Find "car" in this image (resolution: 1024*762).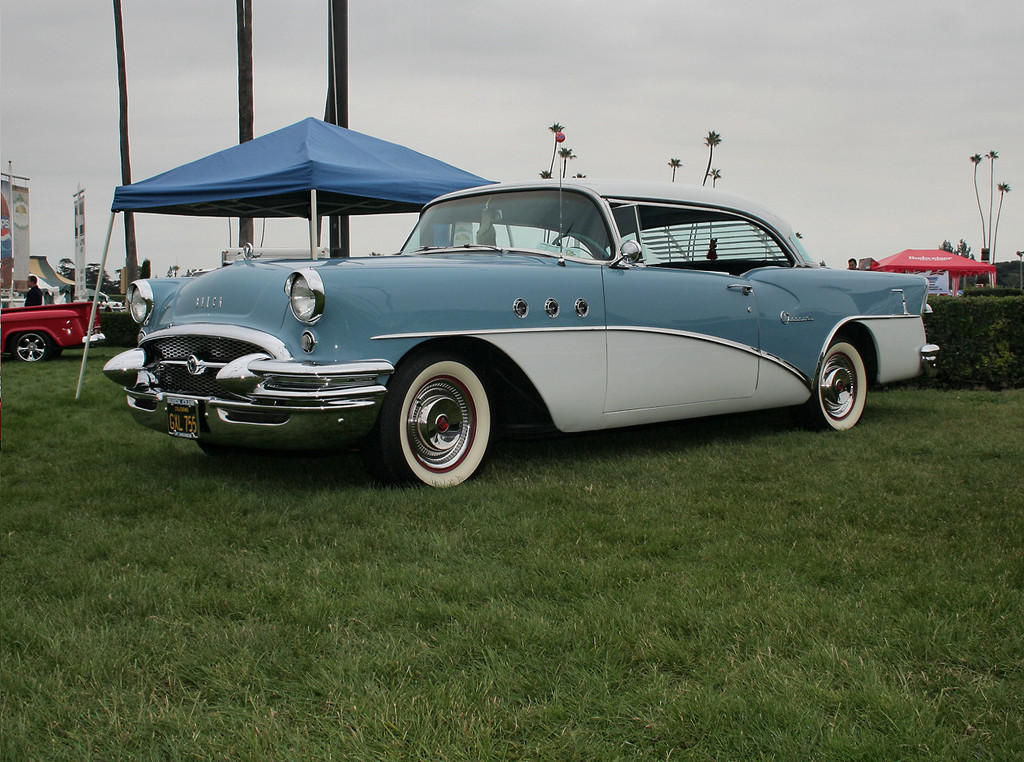
box(101, 128, 938, 485).
